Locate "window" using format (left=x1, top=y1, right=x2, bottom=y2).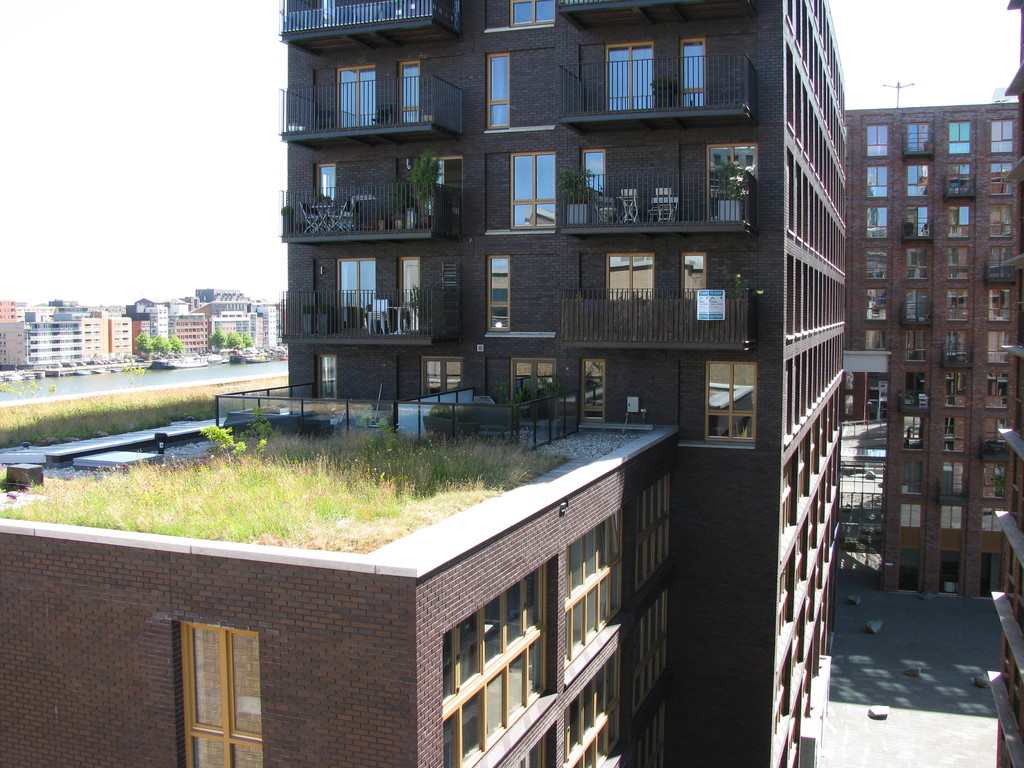
(left=950, top=121, right=972, bottom=158).
